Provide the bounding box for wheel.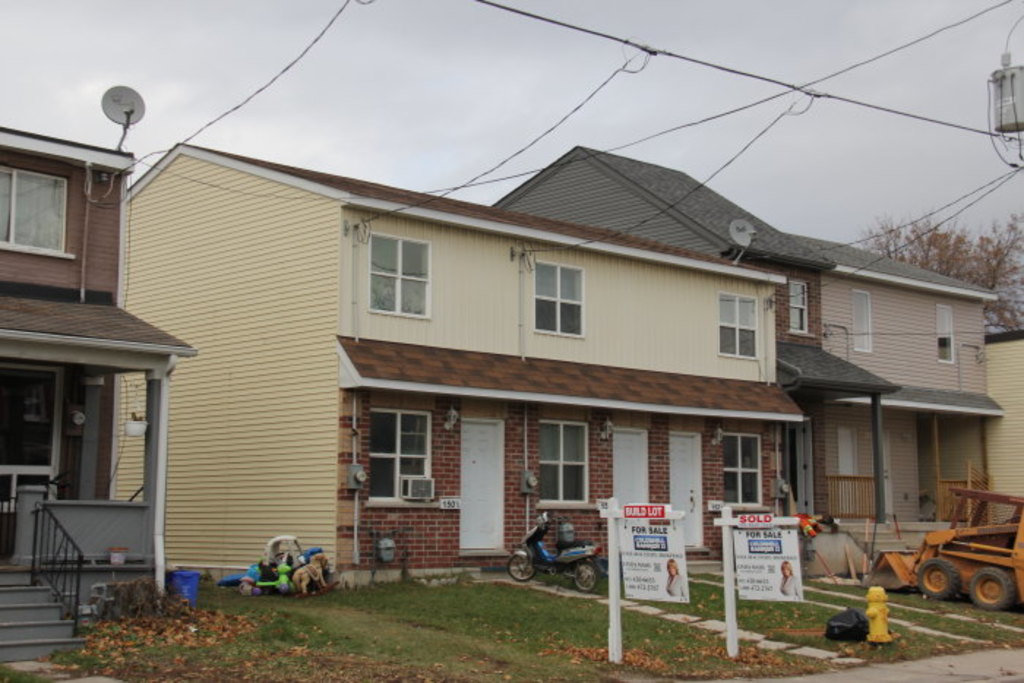
[968, 566, 1012, 610].
